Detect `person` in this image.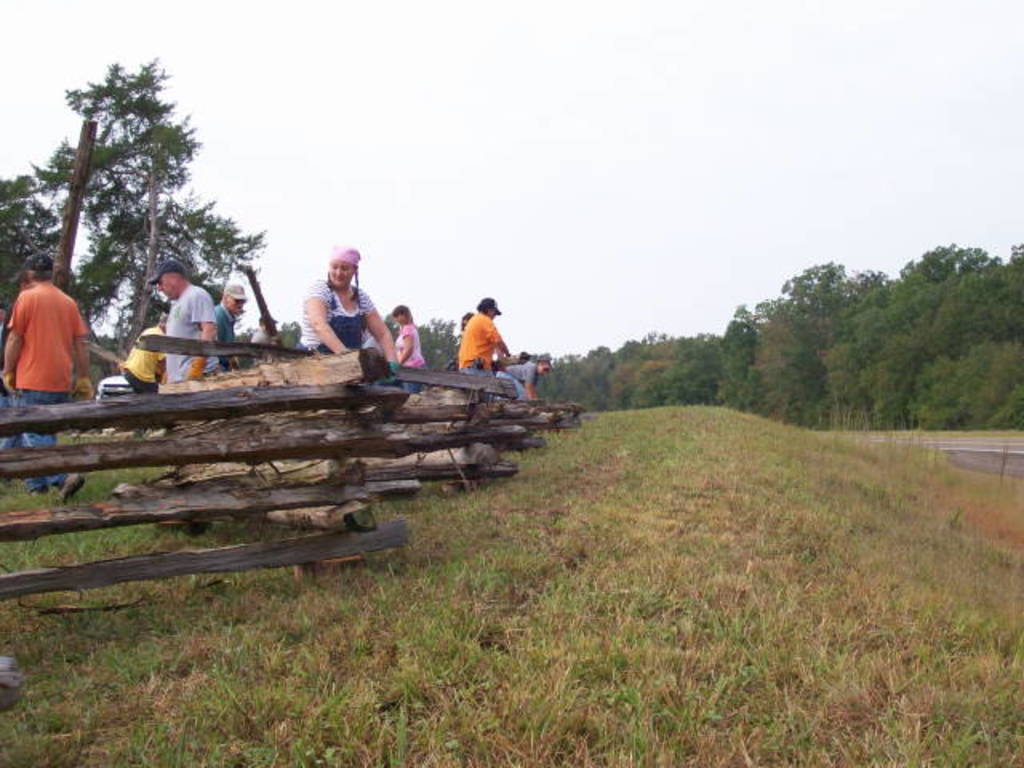
Detection: {"left": 459, "top": 296, "right": 525, "bottom": 402}.
